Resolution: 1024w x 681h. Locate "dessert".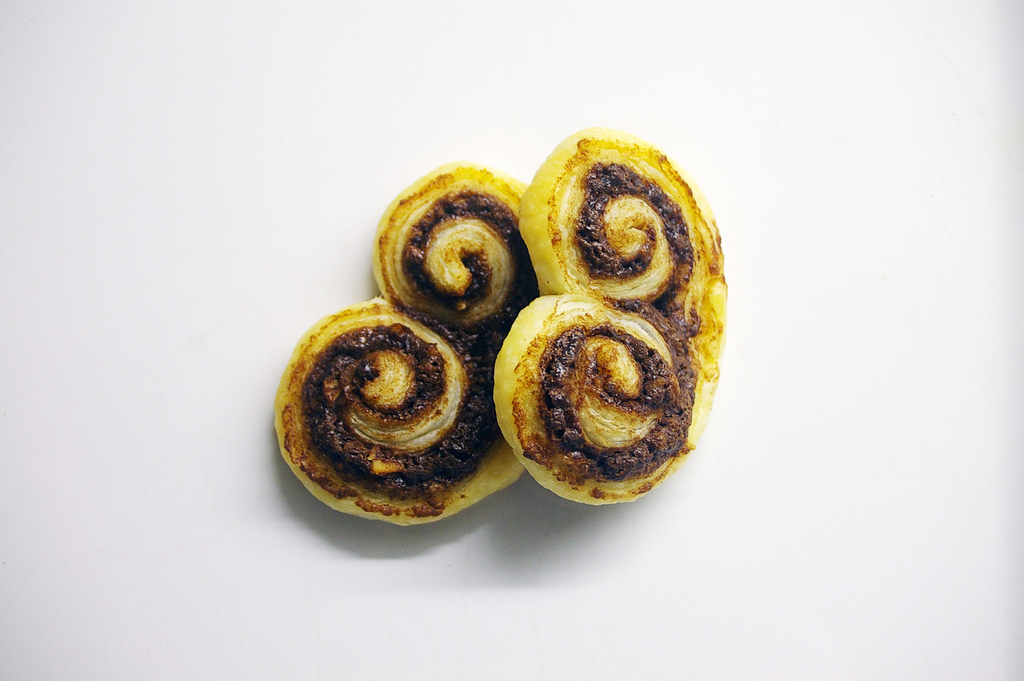
Rect(497, 181, 720, 523).
